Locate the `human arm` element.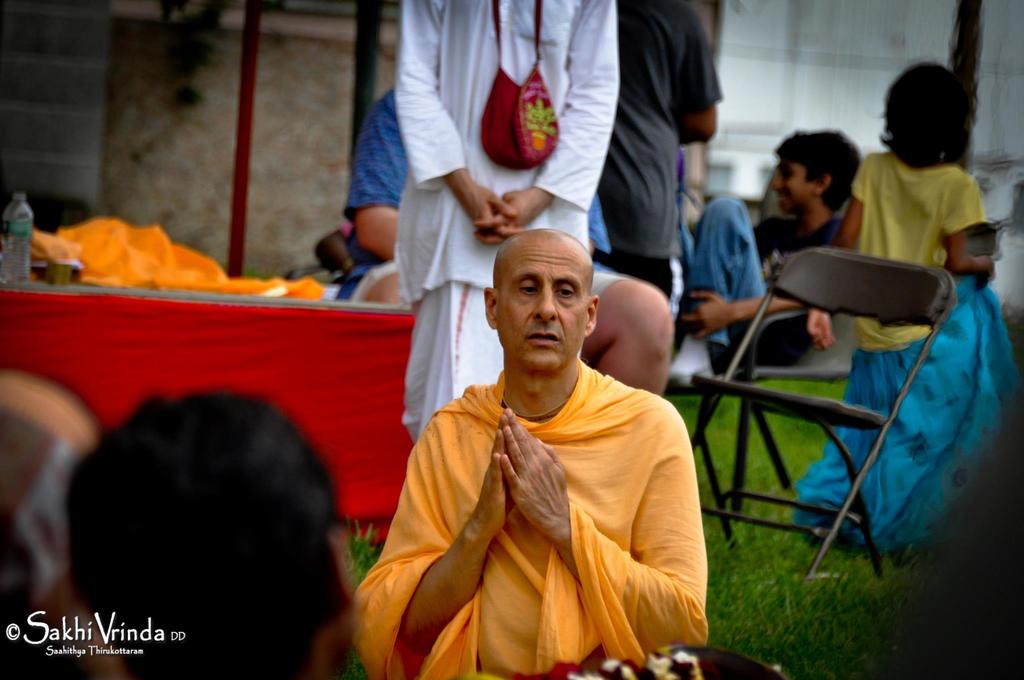
Element bbox: box(394, 0, 525, 232).
